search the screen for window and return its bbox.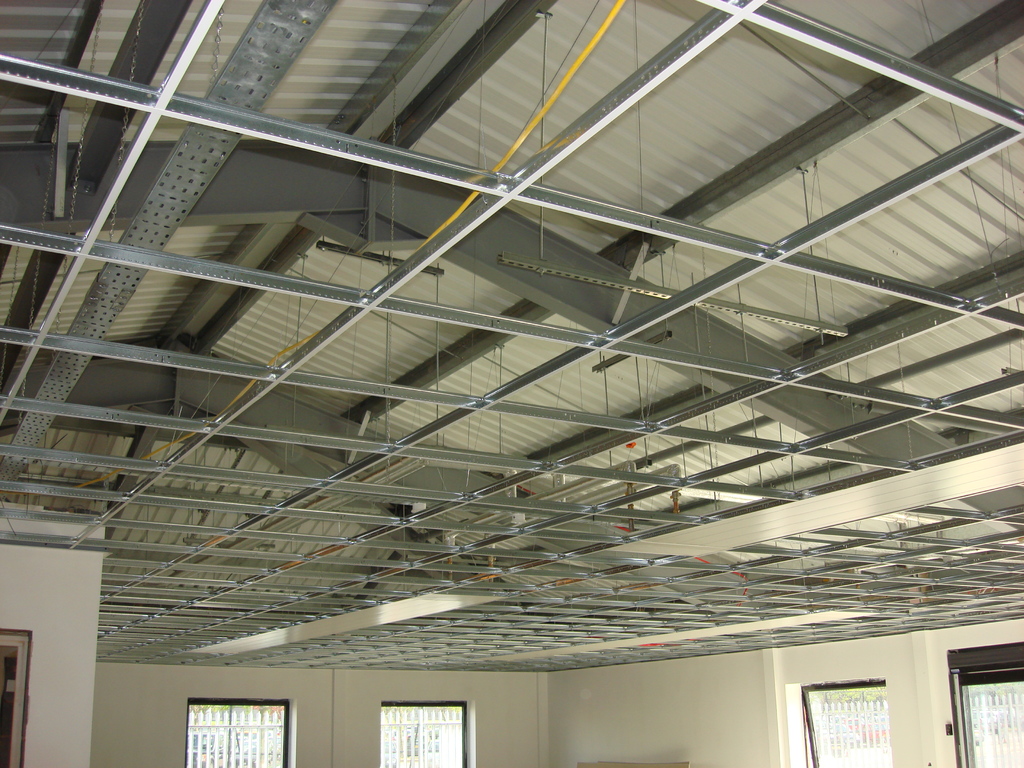
Found: crop(188, 699, 283, 767).
